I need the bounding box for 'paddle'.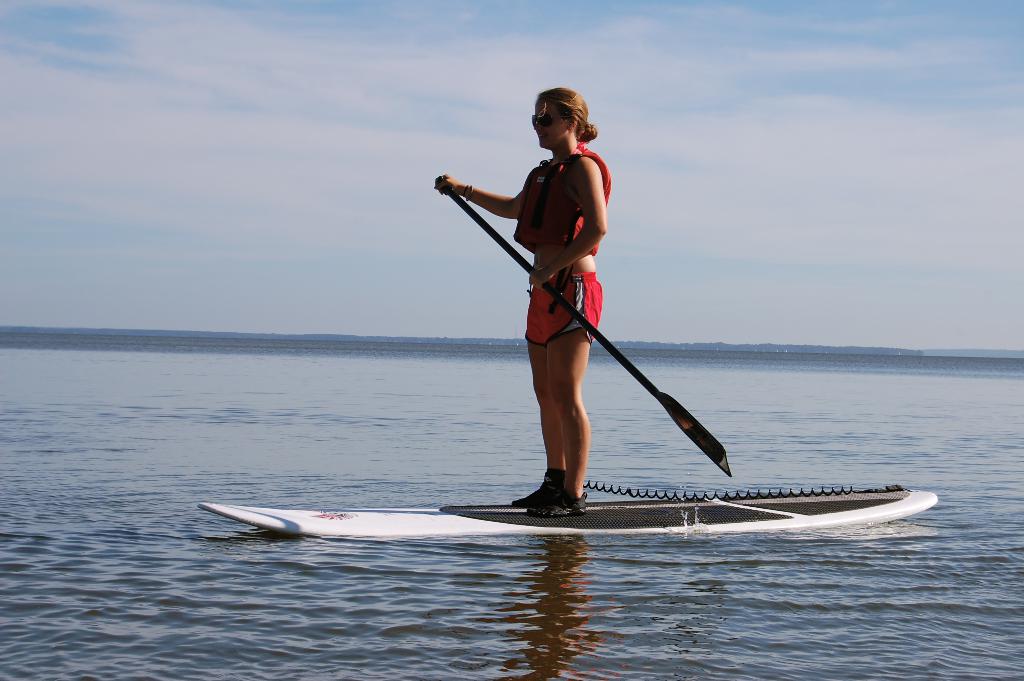
Here it is: bbox=[450, 192, 732, 470].
